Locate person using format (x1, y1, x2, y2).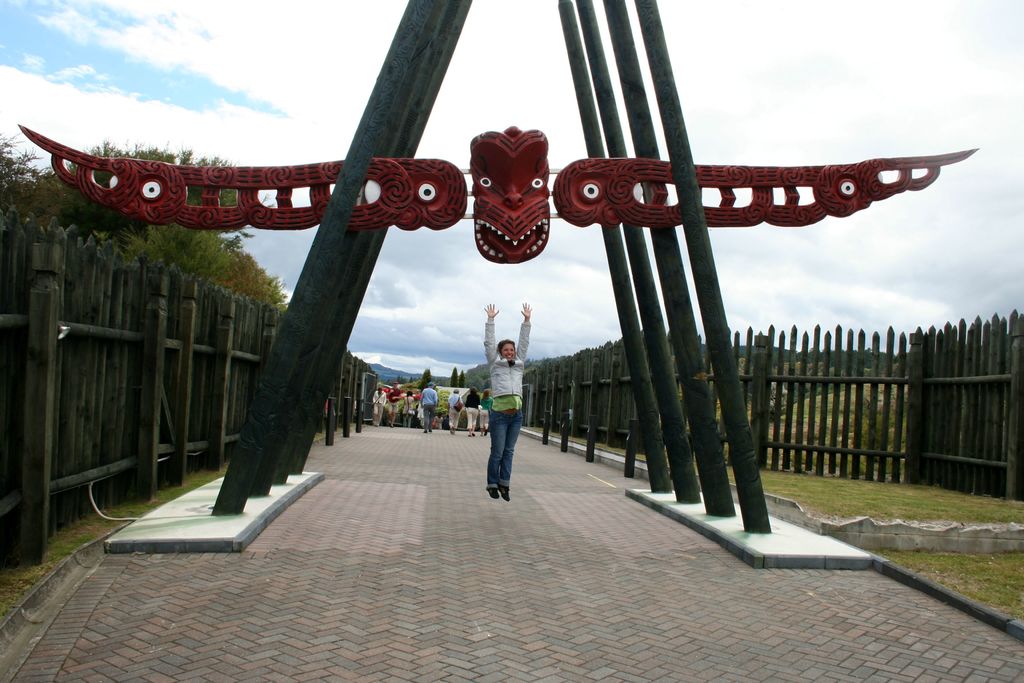
(388, 386, 402, 427).
